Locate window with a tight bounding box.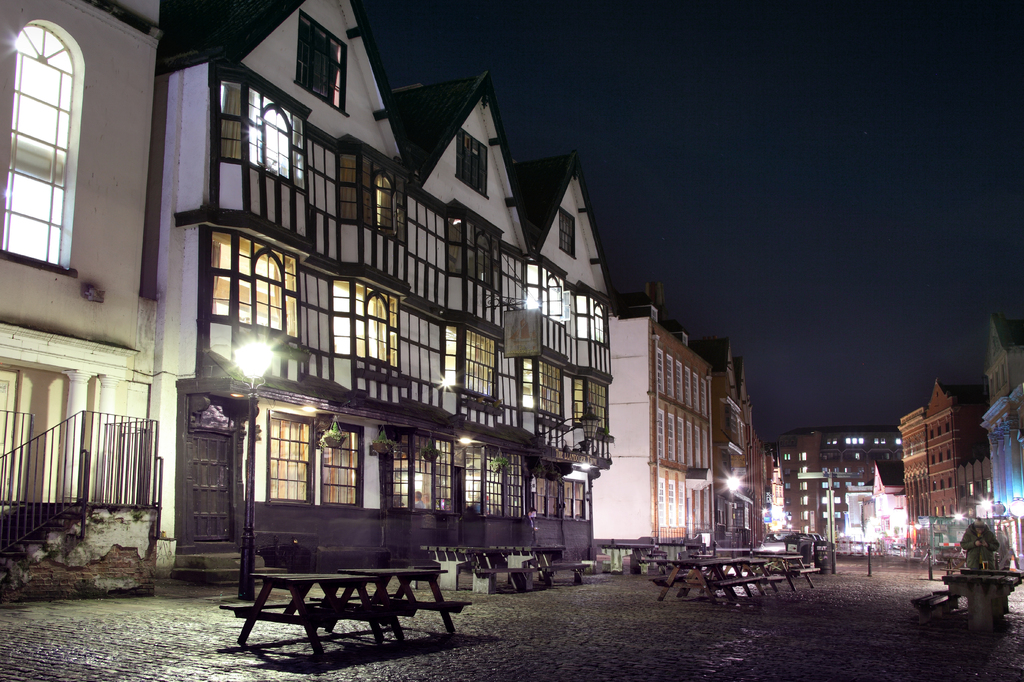
l=824, t=513, r=827, b=518.
